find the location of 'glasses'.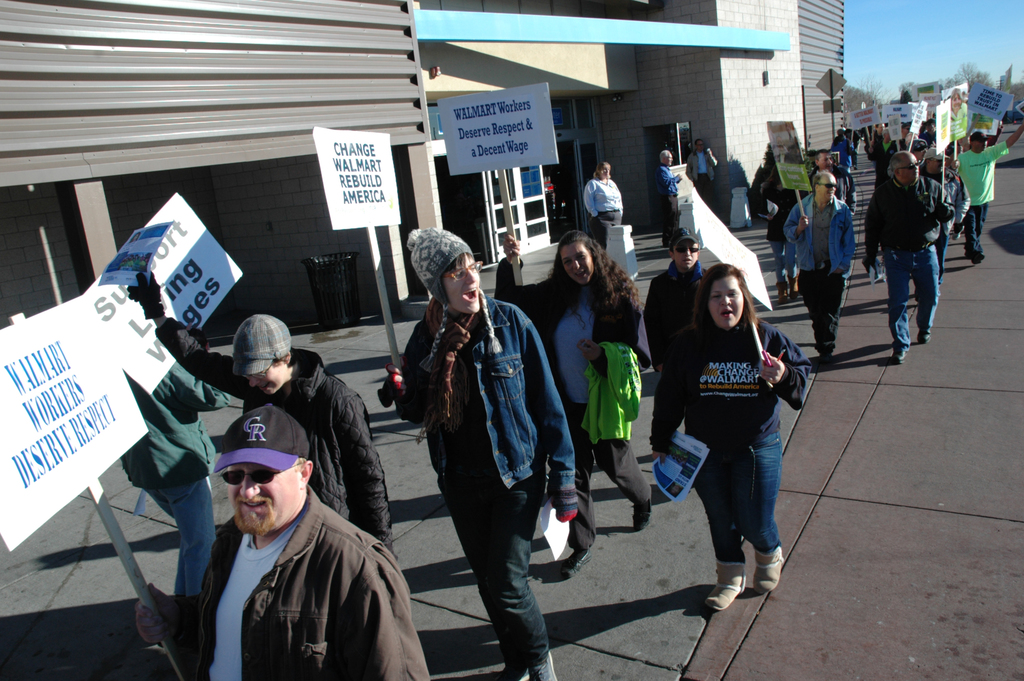
Location: (557,245,588,268).
